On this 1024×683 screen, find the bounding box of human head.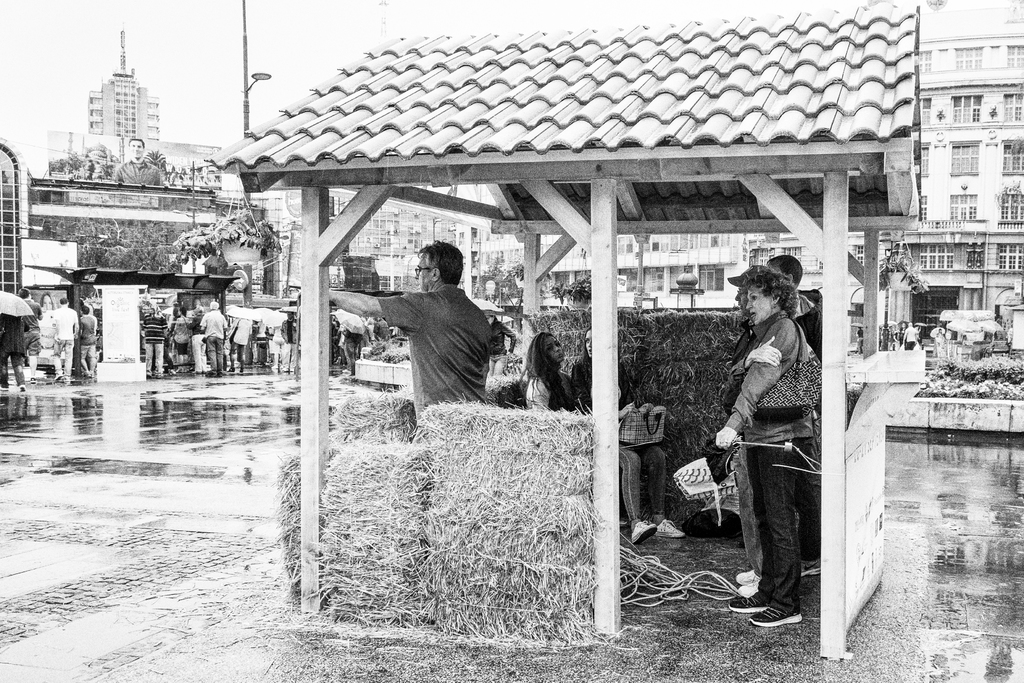
Bounding box: (left=748, top=262, right=794, bottom=327).
